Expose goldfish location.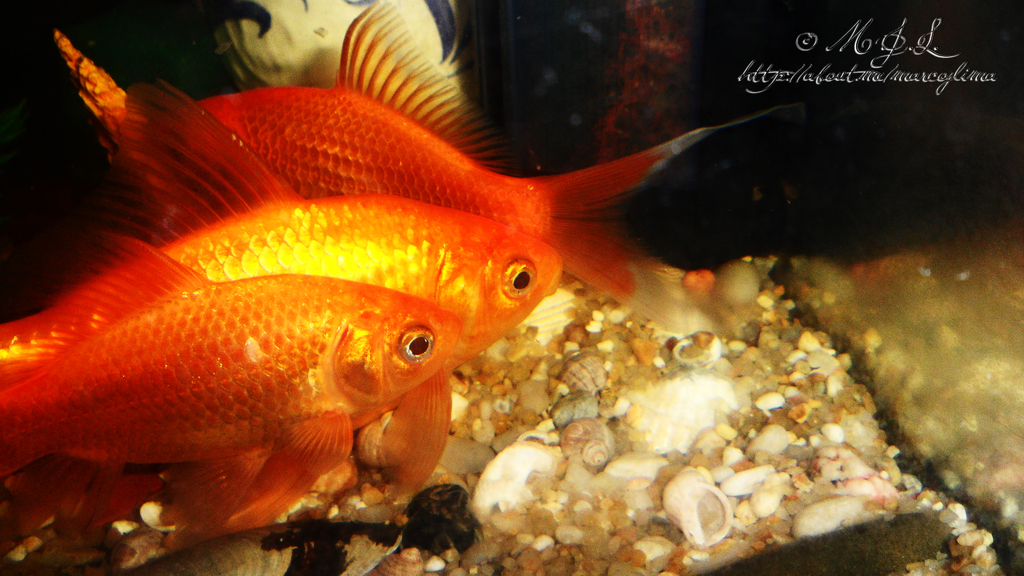
Exposed at BBox(6, 237, 463, 532).
